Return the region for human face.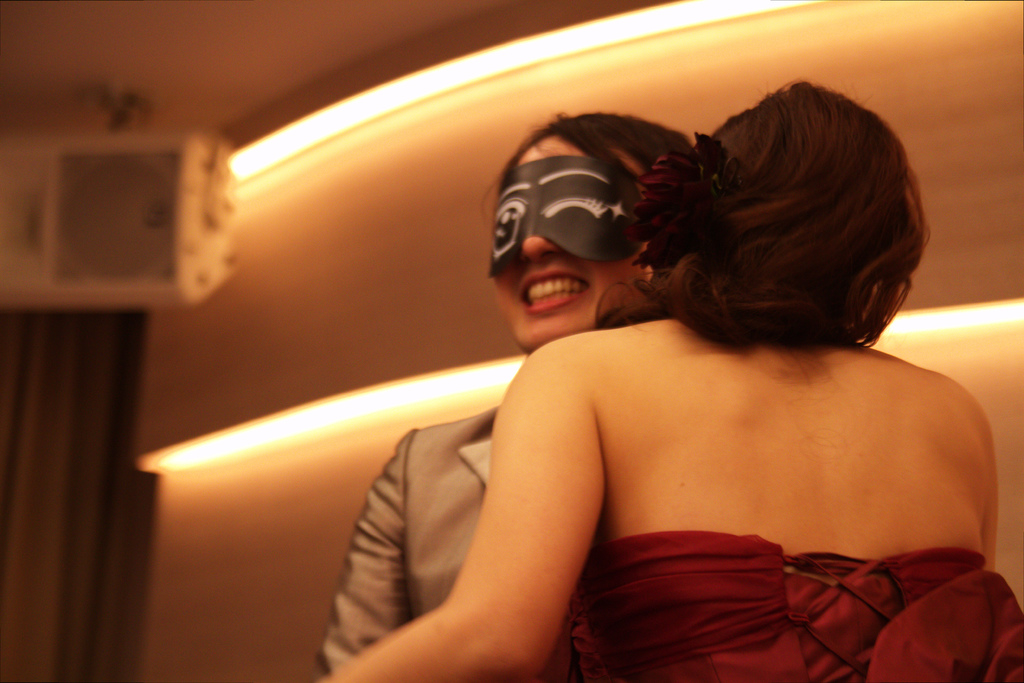
{"x1": 493, "y1": 136, "x2": 643, "y2": 346}.
